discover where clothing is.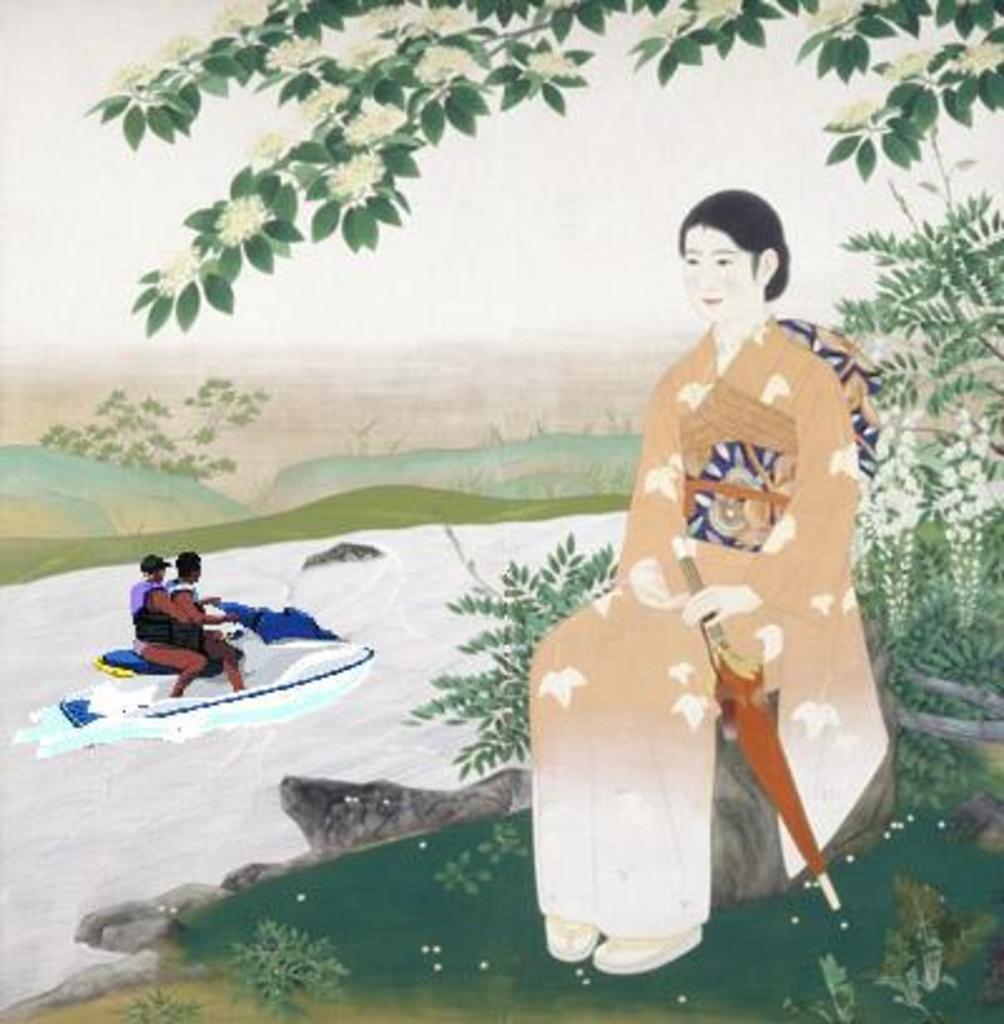
Discovered at [168, 582, 248, 688].
